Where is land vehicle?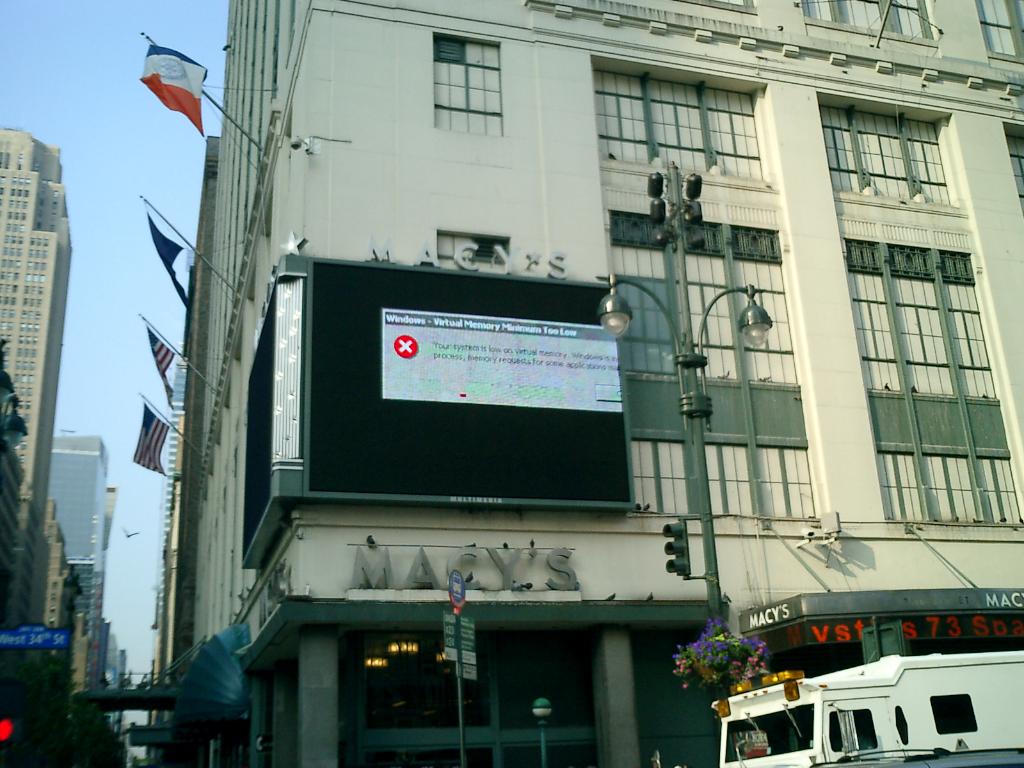
crop(714, 655, 1023, 767).
